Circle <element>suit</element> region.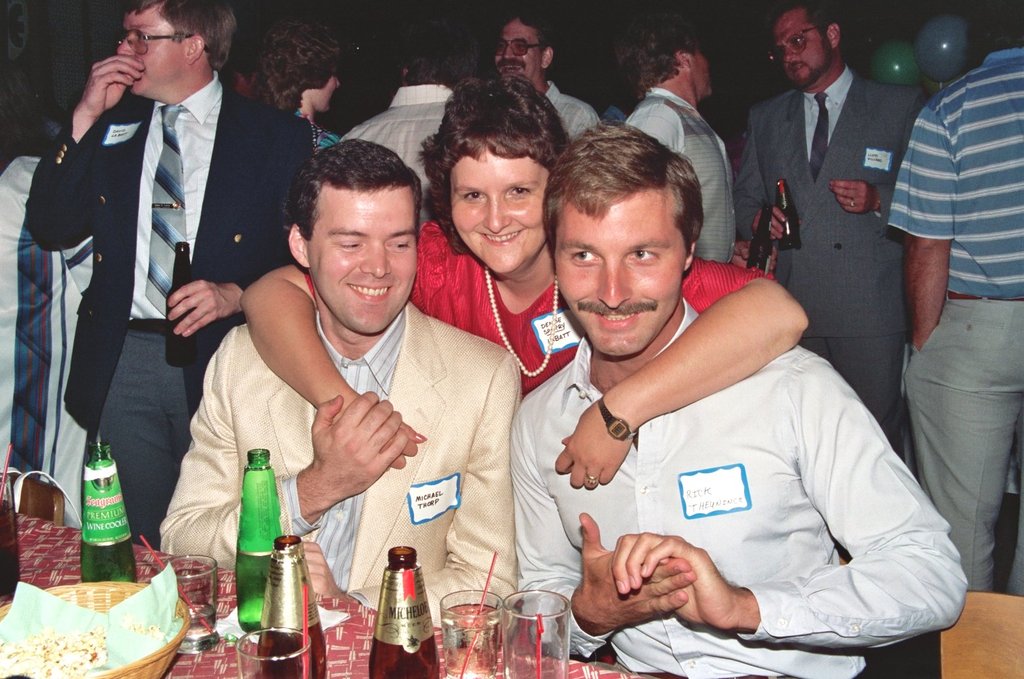
Region: {"left": 158, "top": 320, "right": 526, "bottom": 627}.
